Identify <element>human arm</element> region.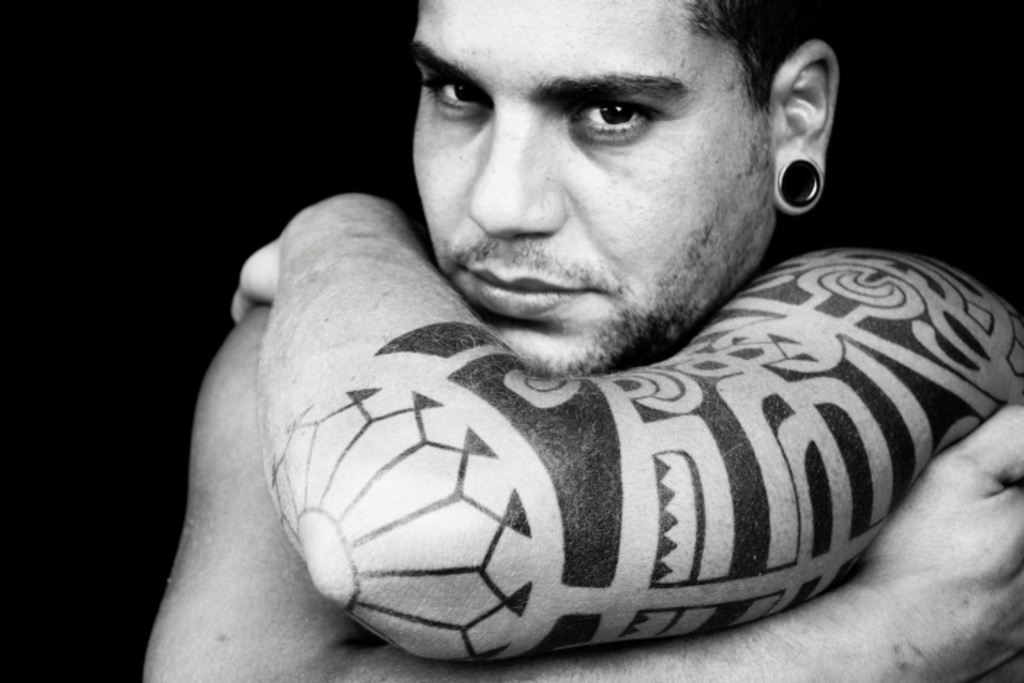
Region: [x1=142, y1=288, x2=1023, y2=682].
